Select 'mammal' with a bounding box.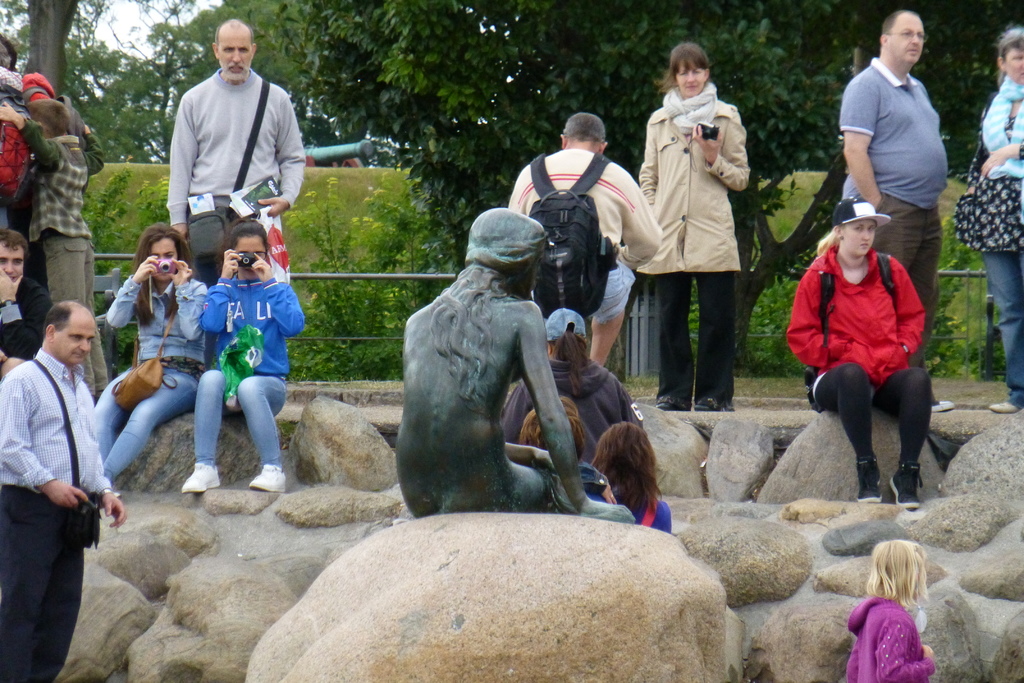
select_region(593, 418, 676, 533).
